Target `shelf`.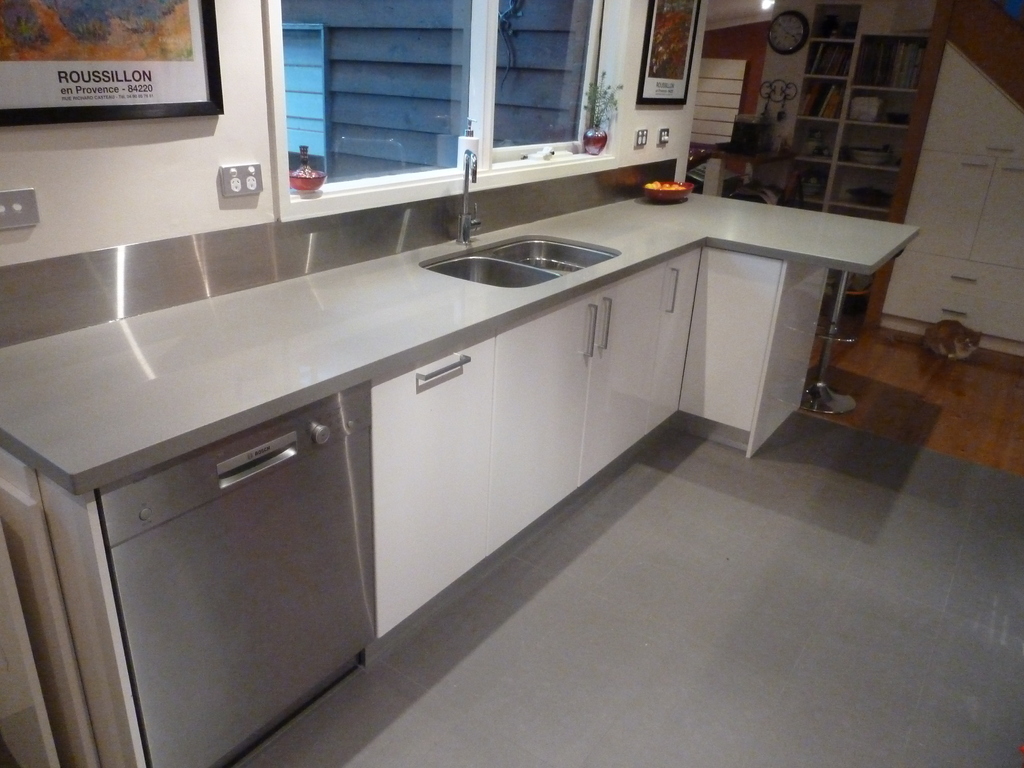
Target region: 799 0 947 328.
